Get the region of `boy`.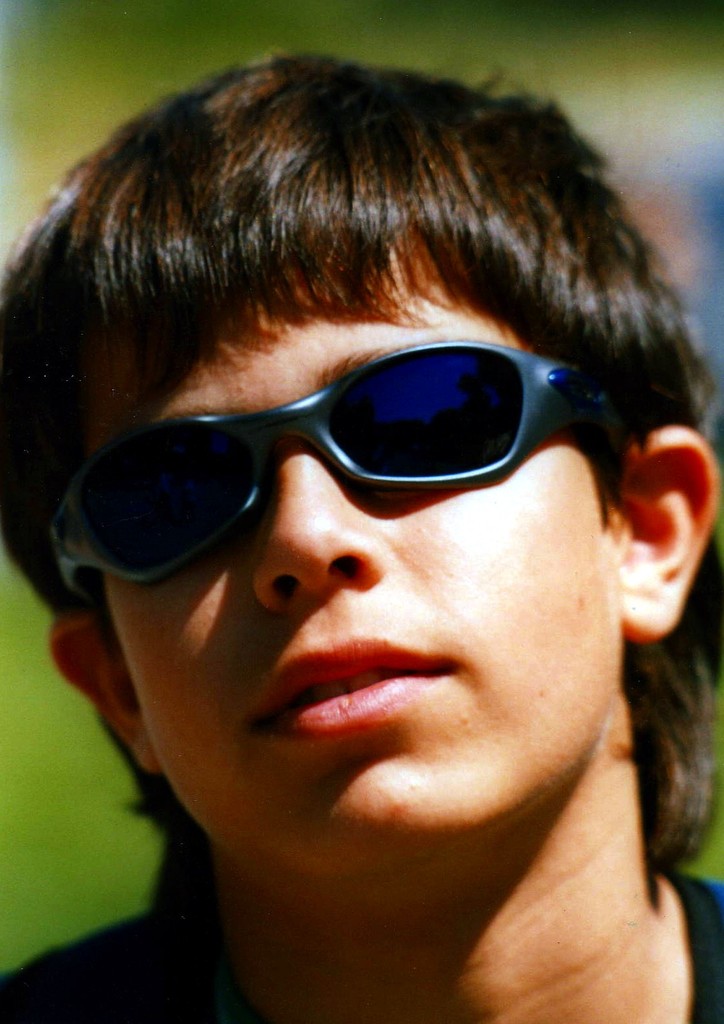
bbox(0, 37, 723, 1023).
